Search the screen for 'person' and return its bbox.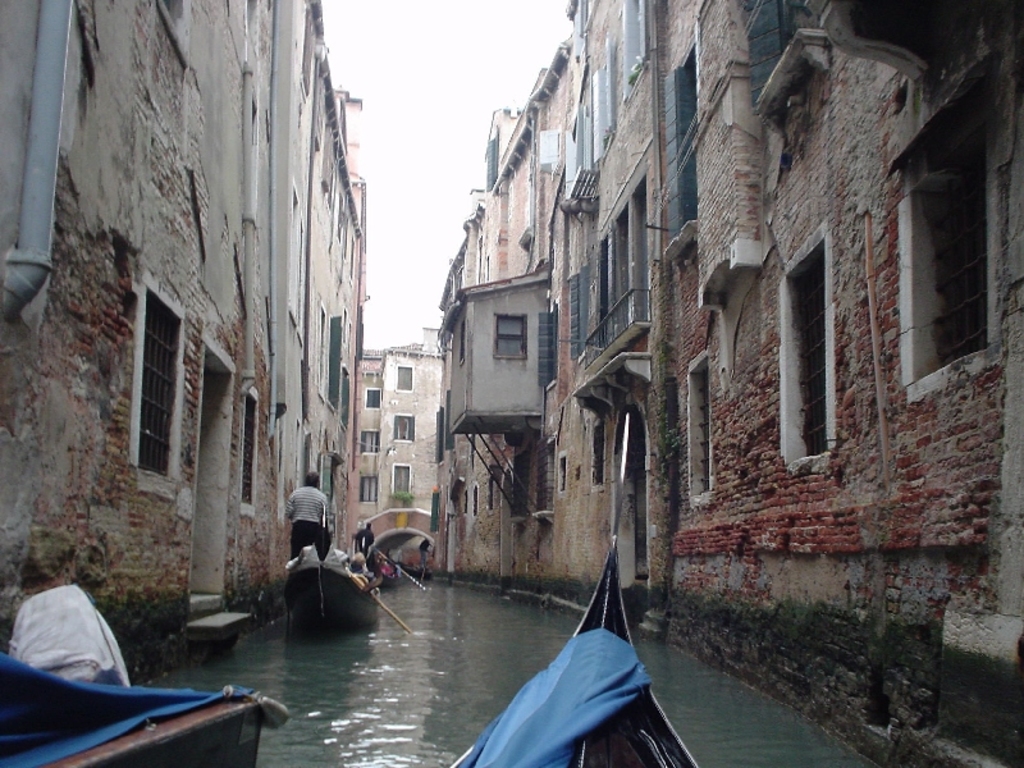
Found: x1=280 y1=467 x2=325 y2=568.
